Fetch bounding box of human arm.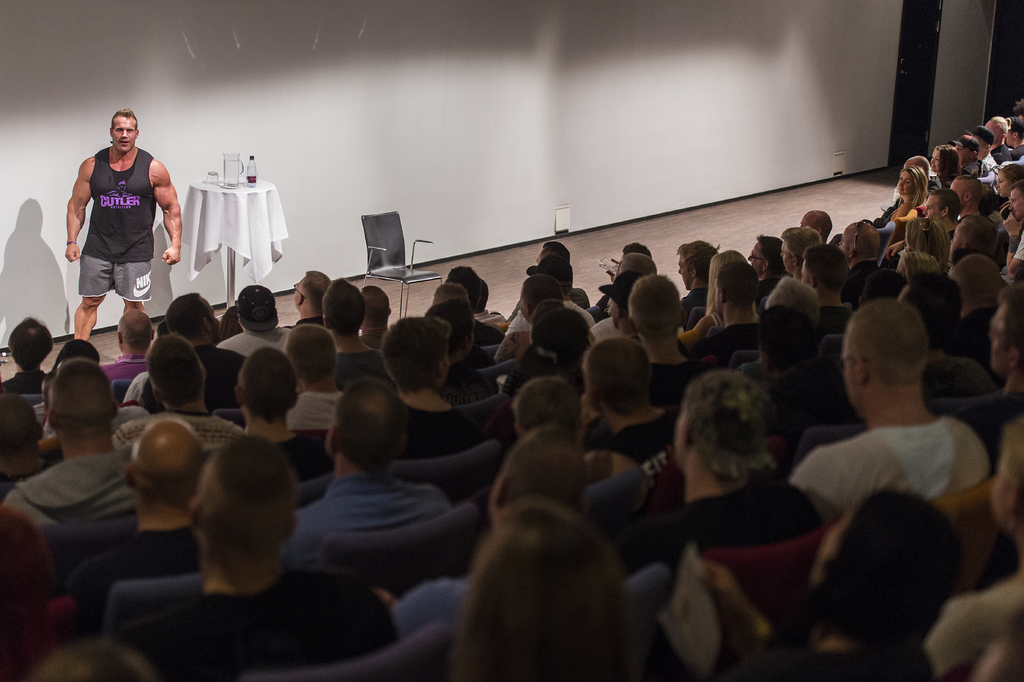
Bbox: 374 580 453 634.
